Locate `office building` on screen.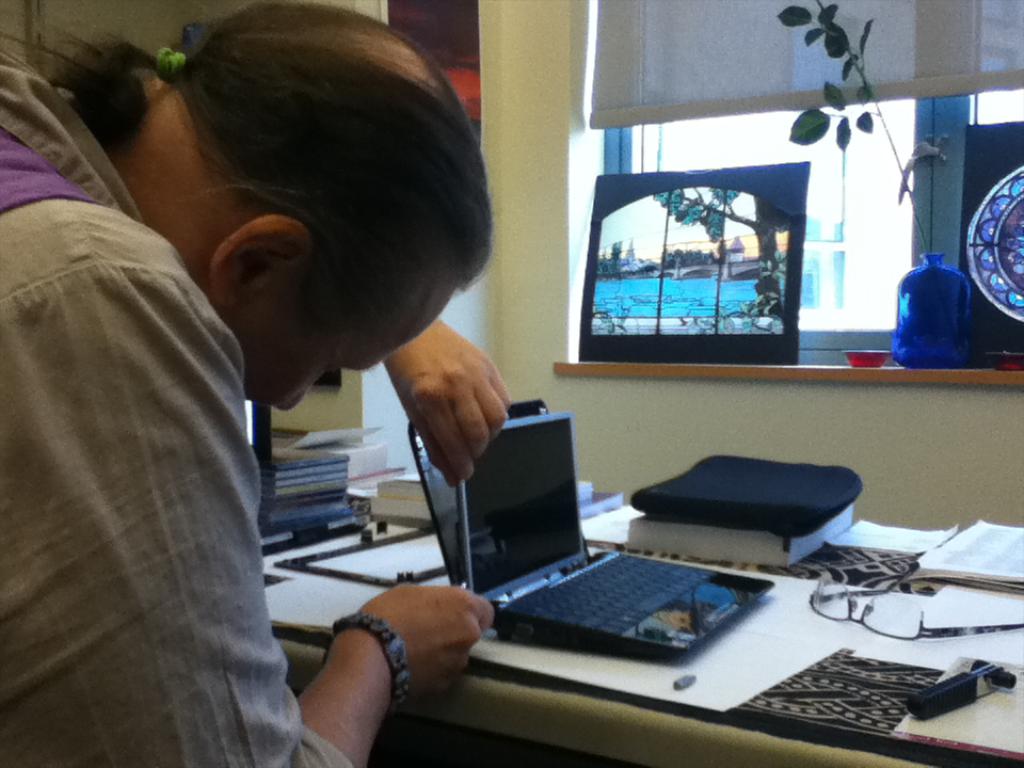
On screen at 108/0/1023/767.
